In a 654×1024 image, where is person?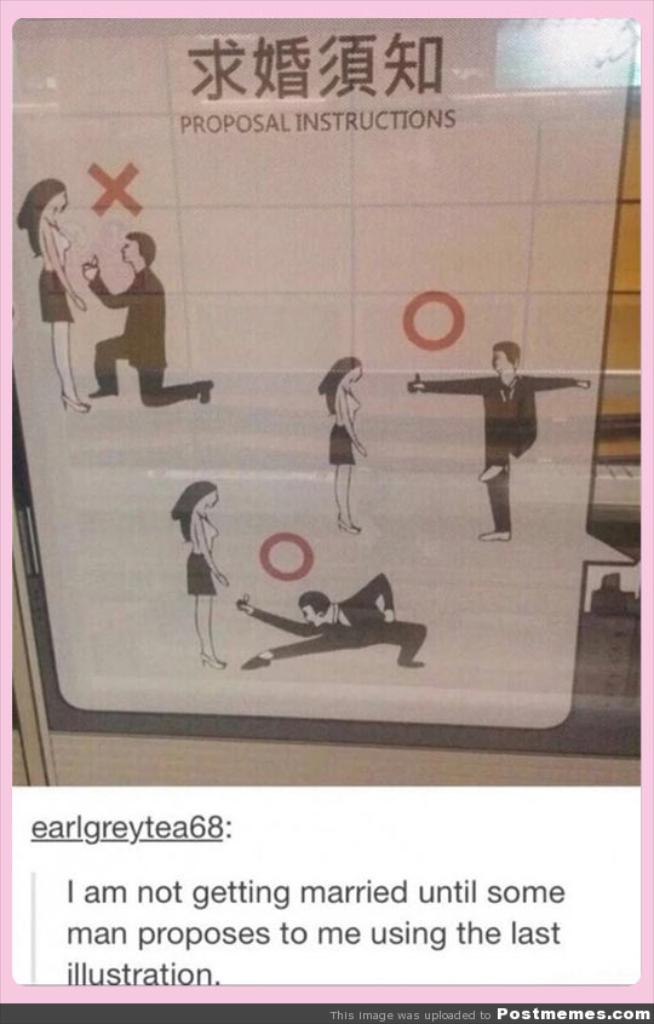
select_region(230, 574, 429, 668).
